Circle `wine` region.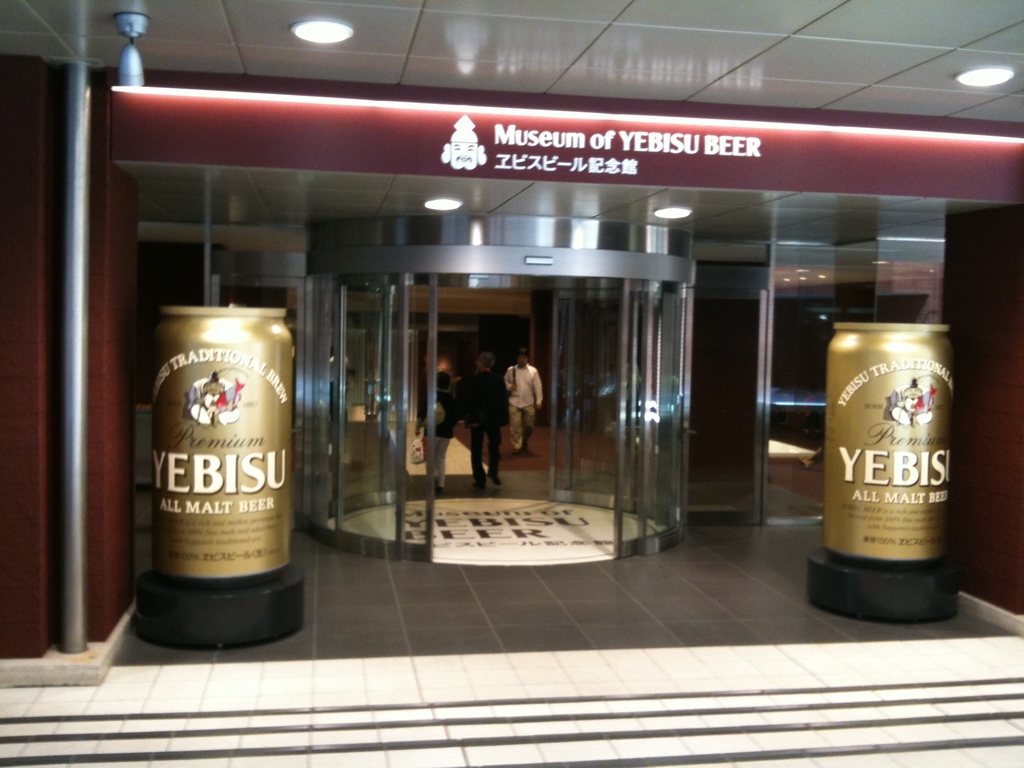
Region: 808:314:961:603.
